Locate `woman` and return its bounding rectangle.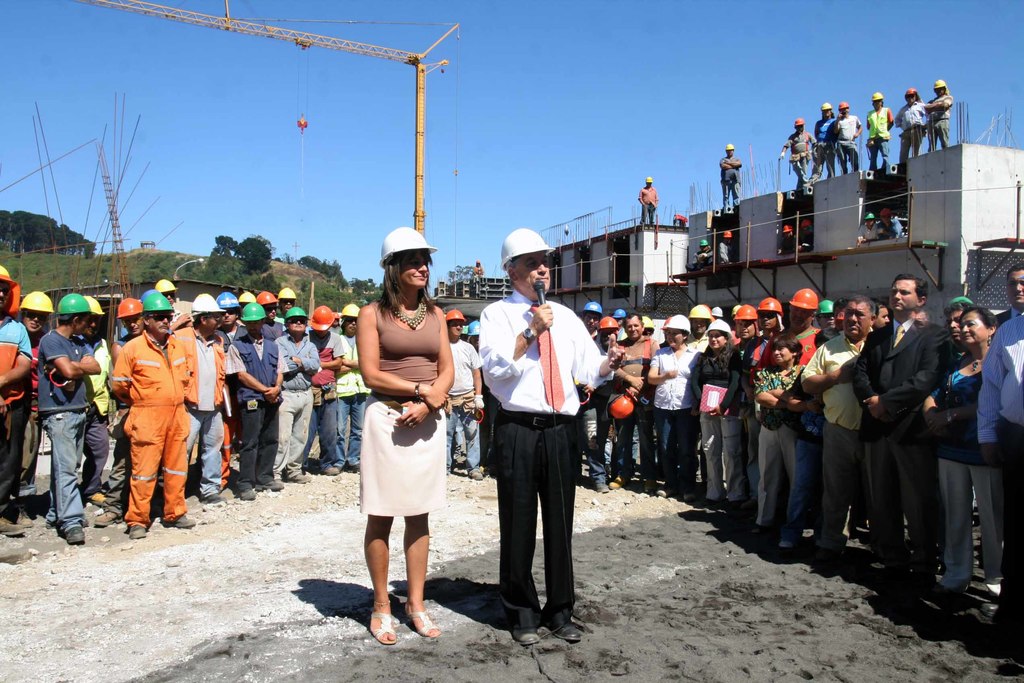
x1=13, y1=286, x2=58, y2=522.
